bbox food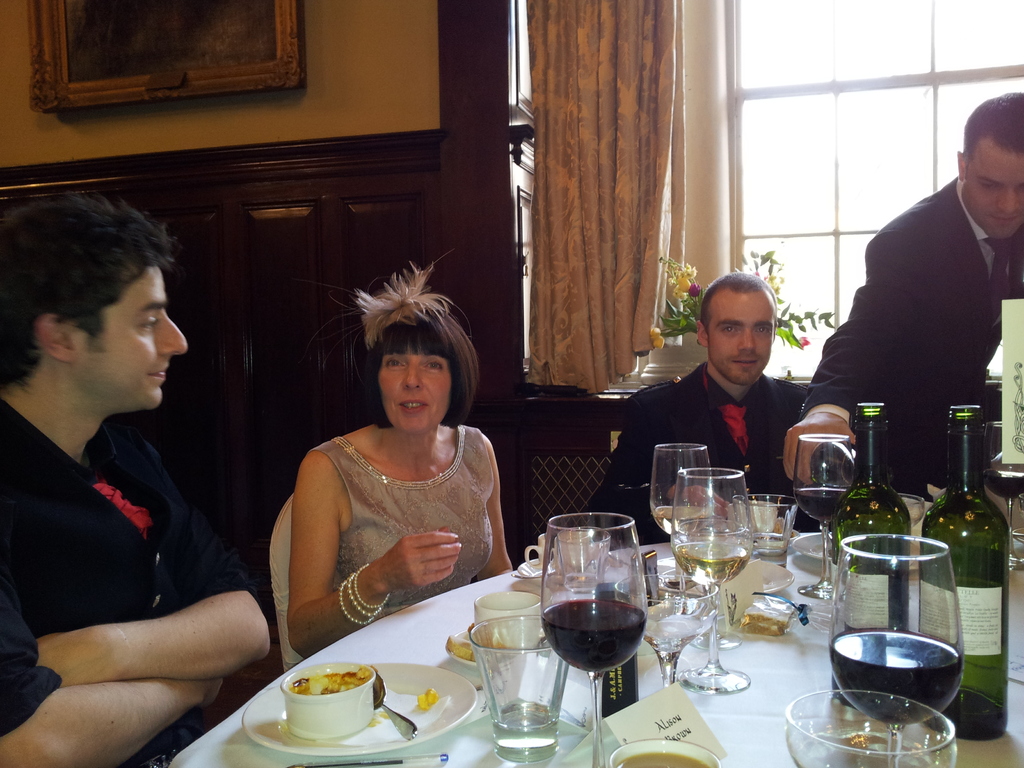
box=[738, 596, 796, 634]
